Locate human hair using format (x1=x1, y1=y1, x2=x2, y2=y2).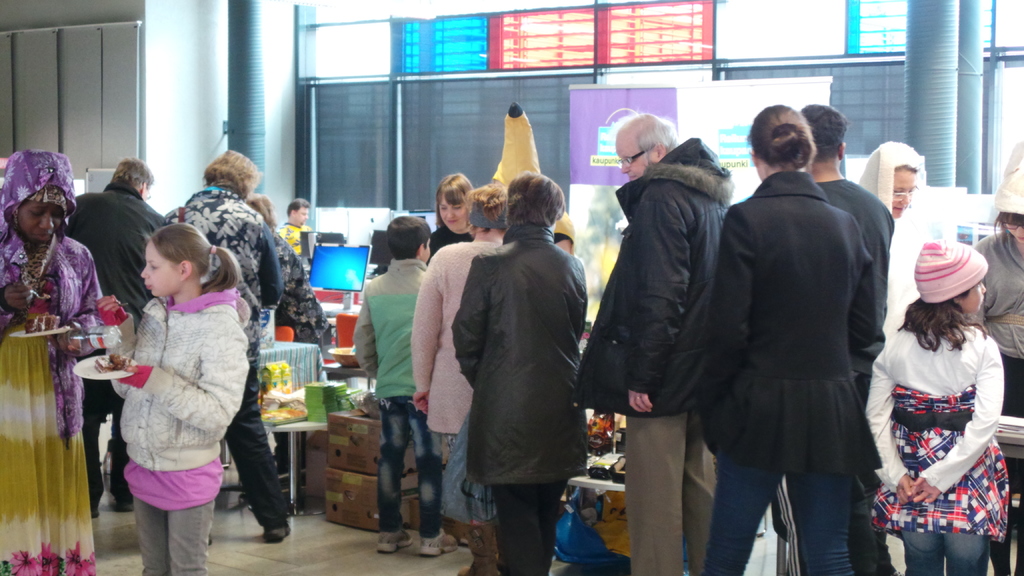
(x1=993, y1=209, x2=1023, y2=244).
